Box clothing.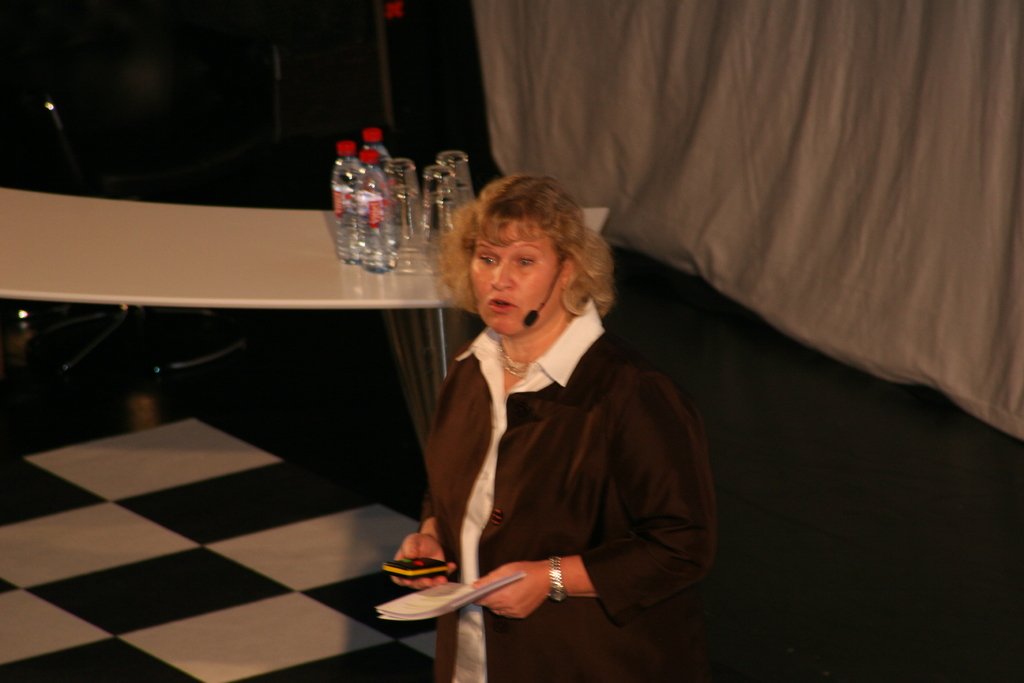
<region>404, 292, 718, 682</region>.
